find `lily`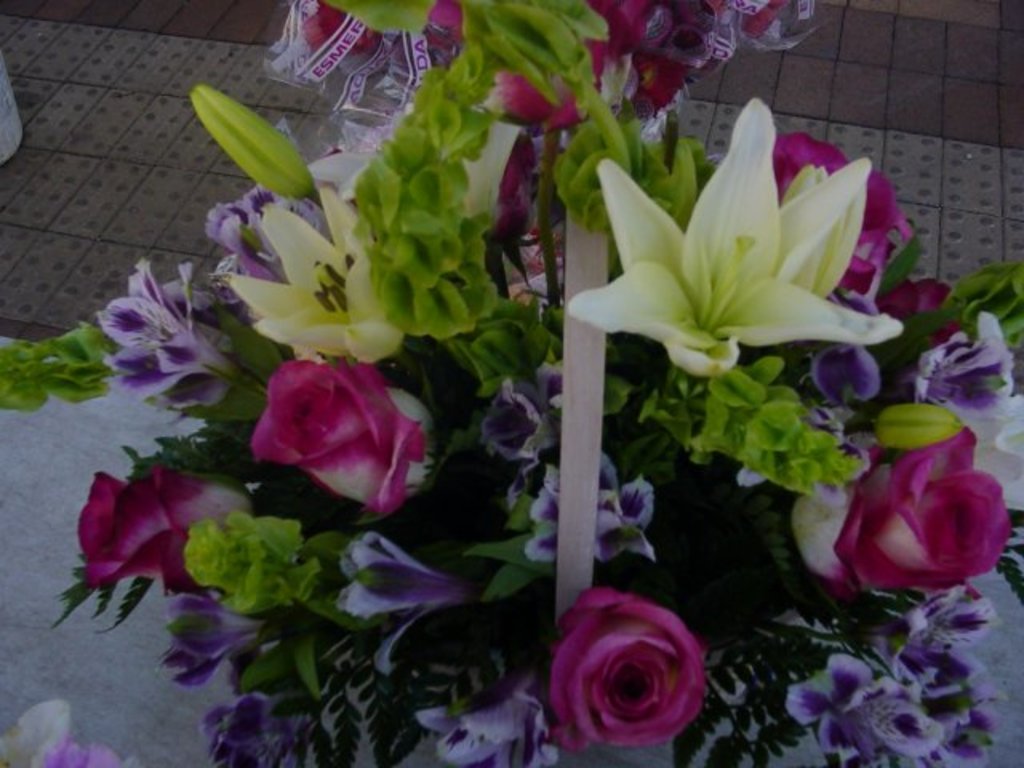
detection(218, 187, 410, 370)
